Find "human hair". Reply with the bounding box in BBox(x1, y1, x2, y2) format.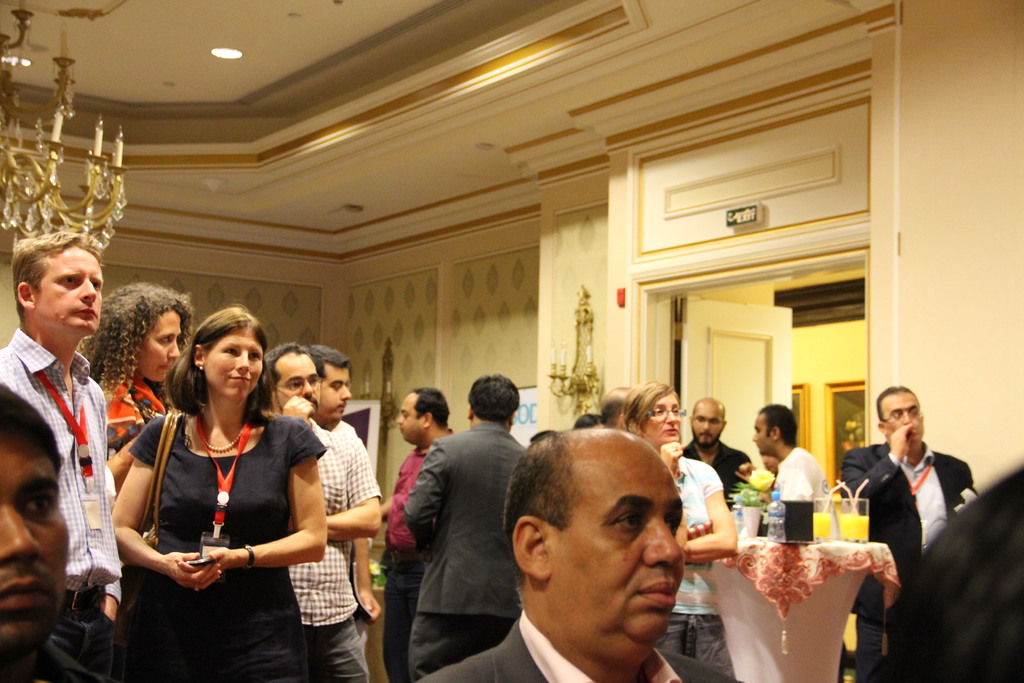
BBox(163, 310, 275, 434).
